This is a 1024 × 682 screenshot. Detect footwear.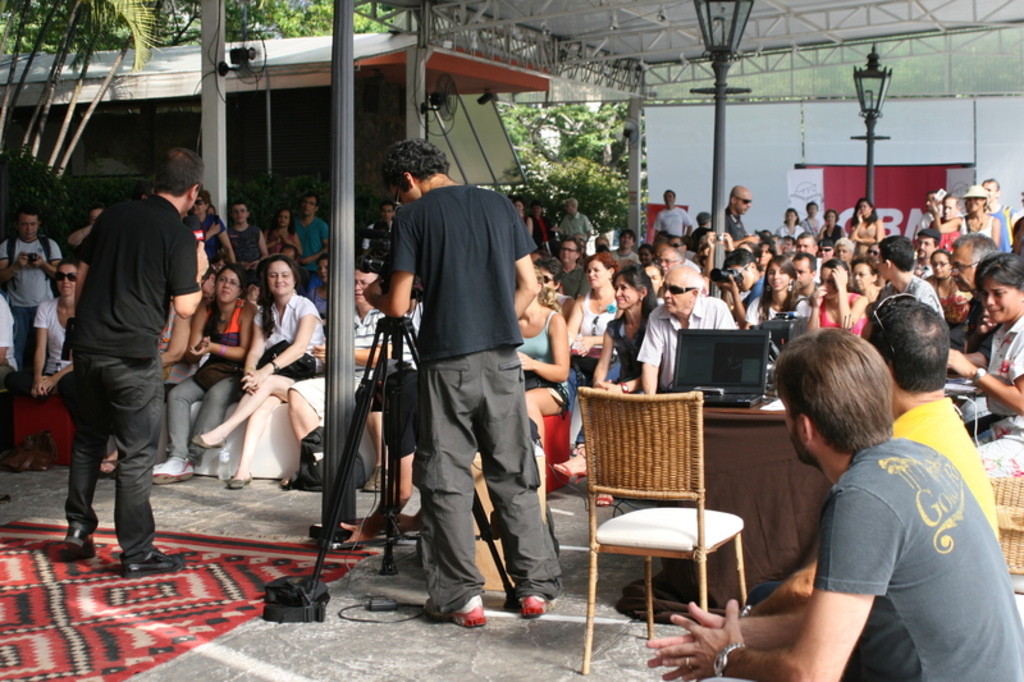
(65, 523, 97, 560).
